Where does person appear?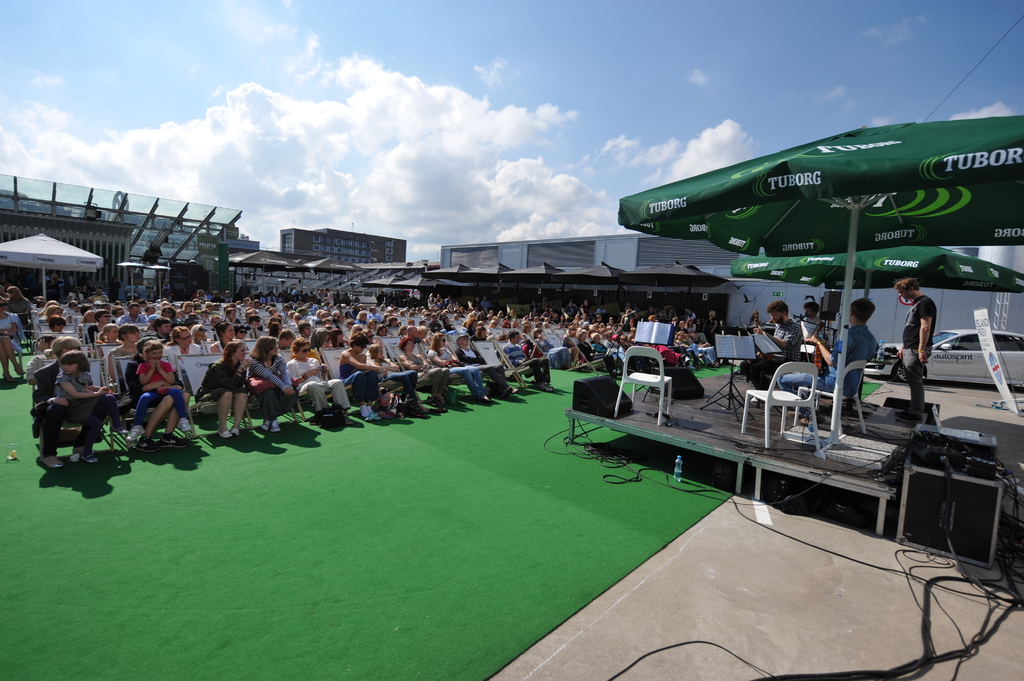
Appears at Rect(889, 277, 938, 424).
